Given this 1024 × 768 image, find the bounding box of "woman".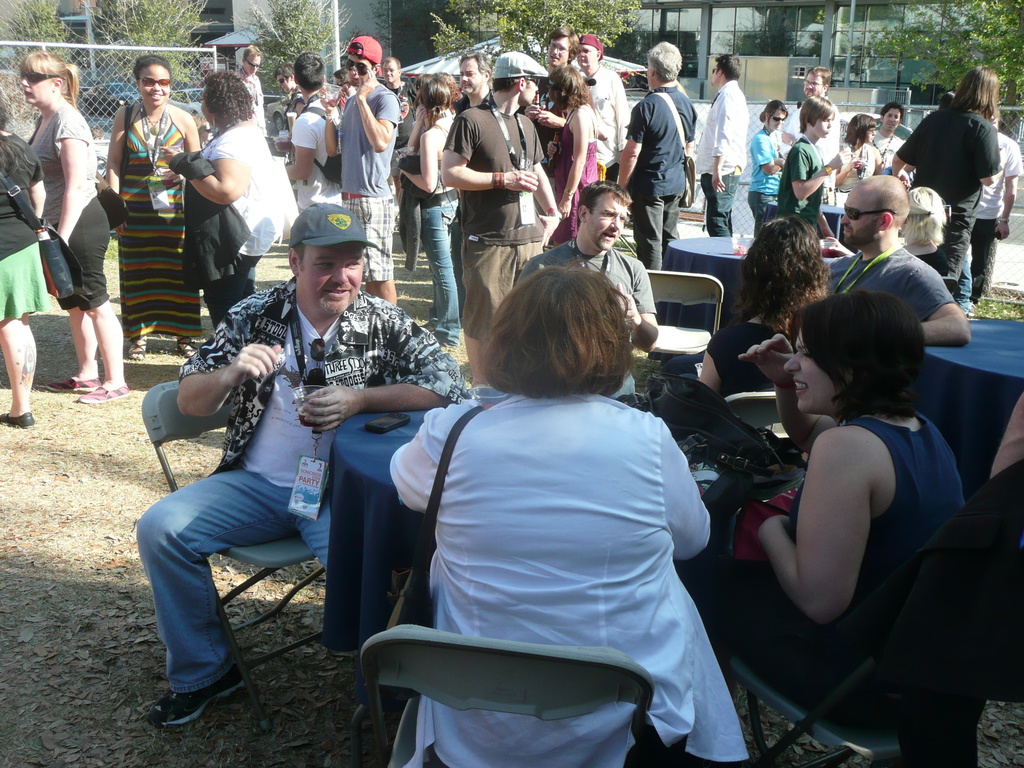
rect(670, 294, 995, 767).
